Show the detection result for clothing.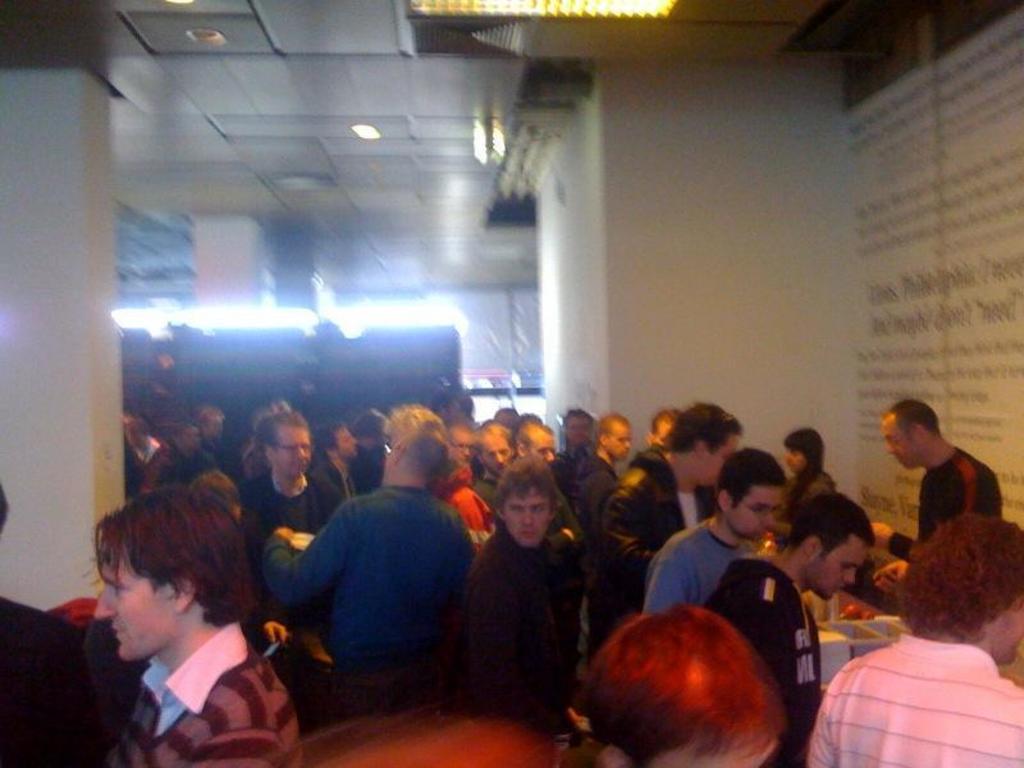
{"left": 109, "top": 614, "right": 297, "bottom": 767}.
